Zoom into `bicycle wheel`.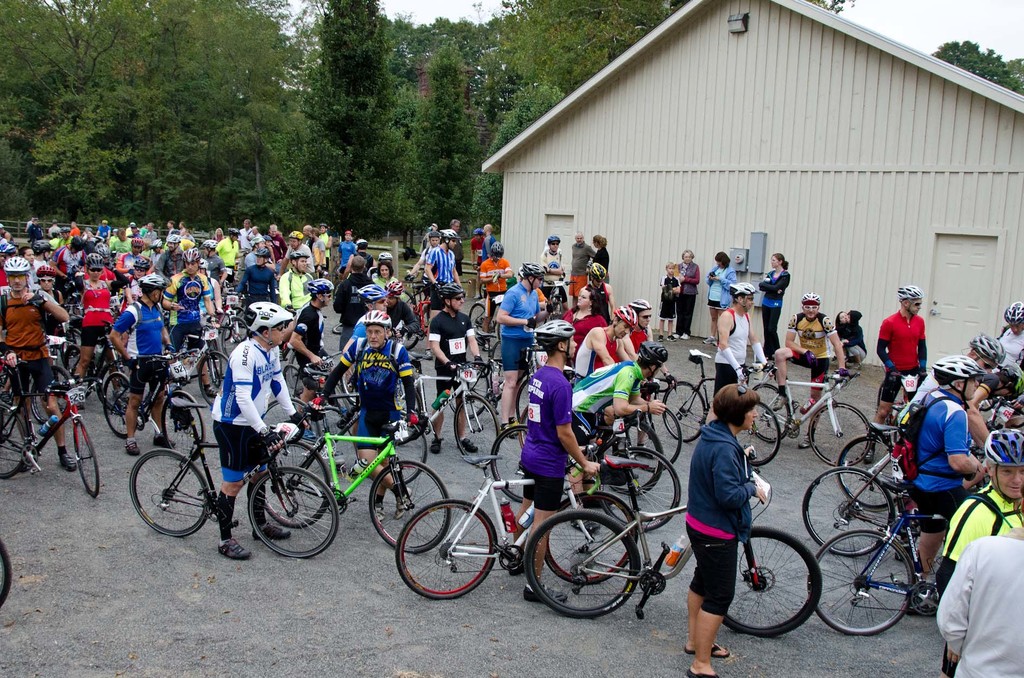
Zoom target: <box>100,368,137,440</box>.
